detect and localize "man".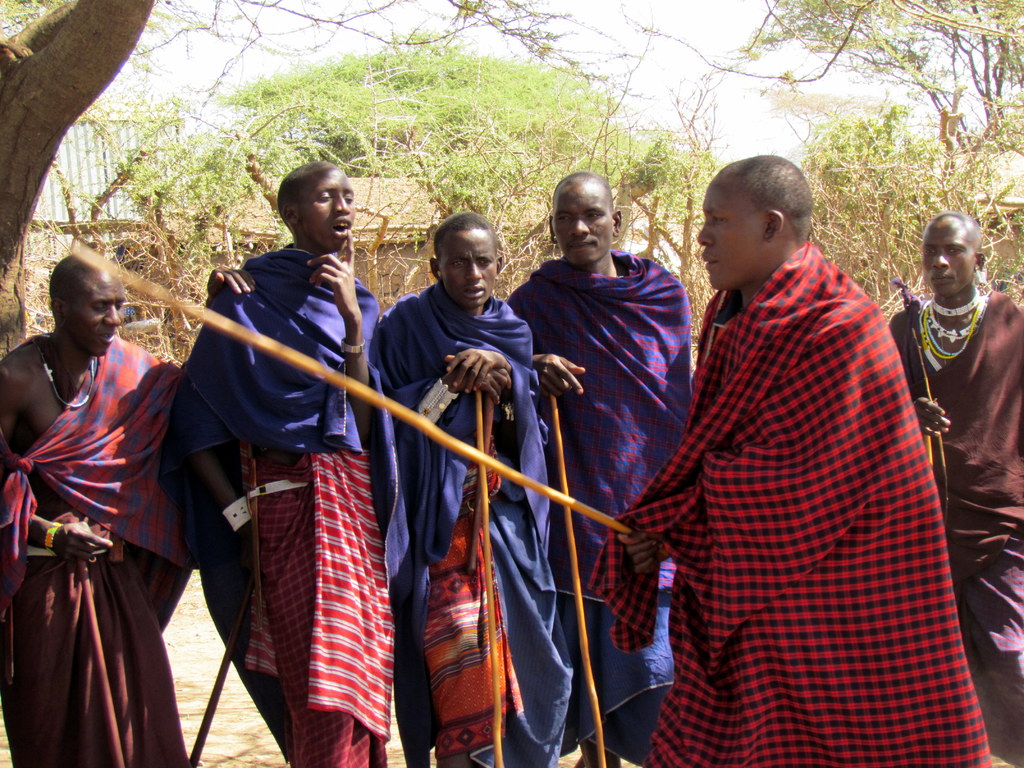
Localized at bbox=[602, 120, 971, 767].
